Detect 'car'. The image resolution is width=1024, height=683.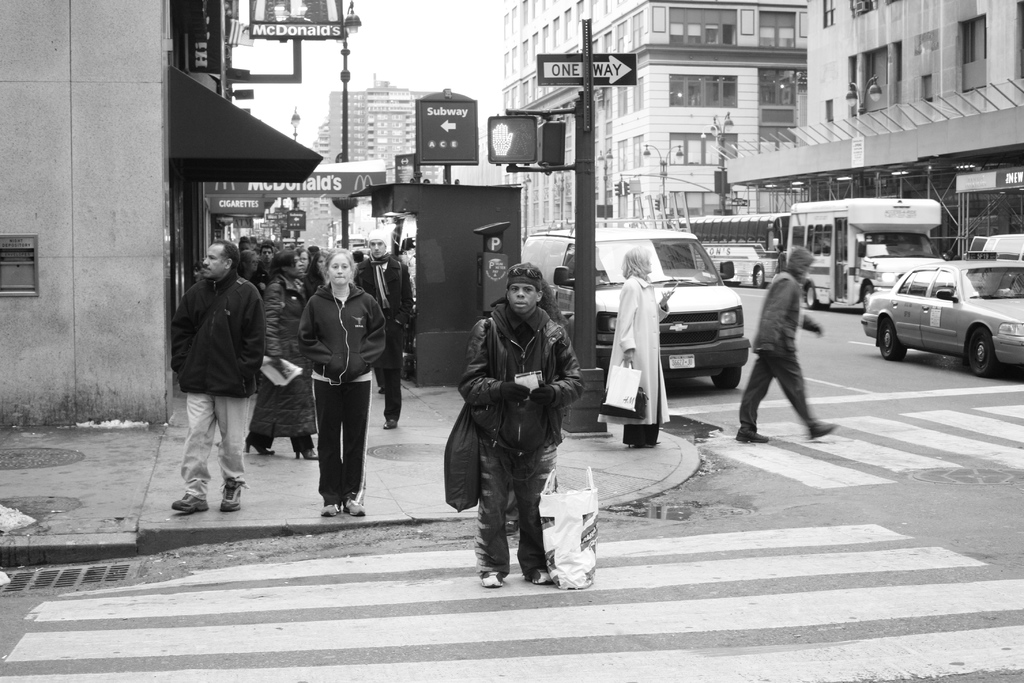
select_region(522, 226, 750, 390).
